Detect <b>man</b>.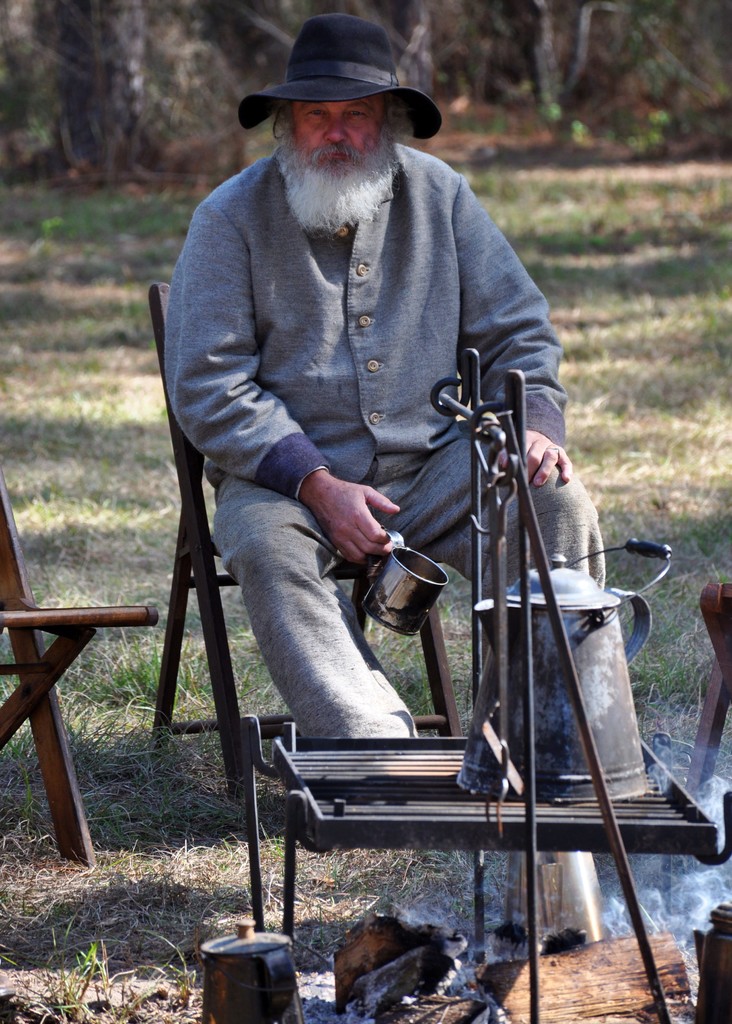
Detected at rect(155, 0, 622, 746).
